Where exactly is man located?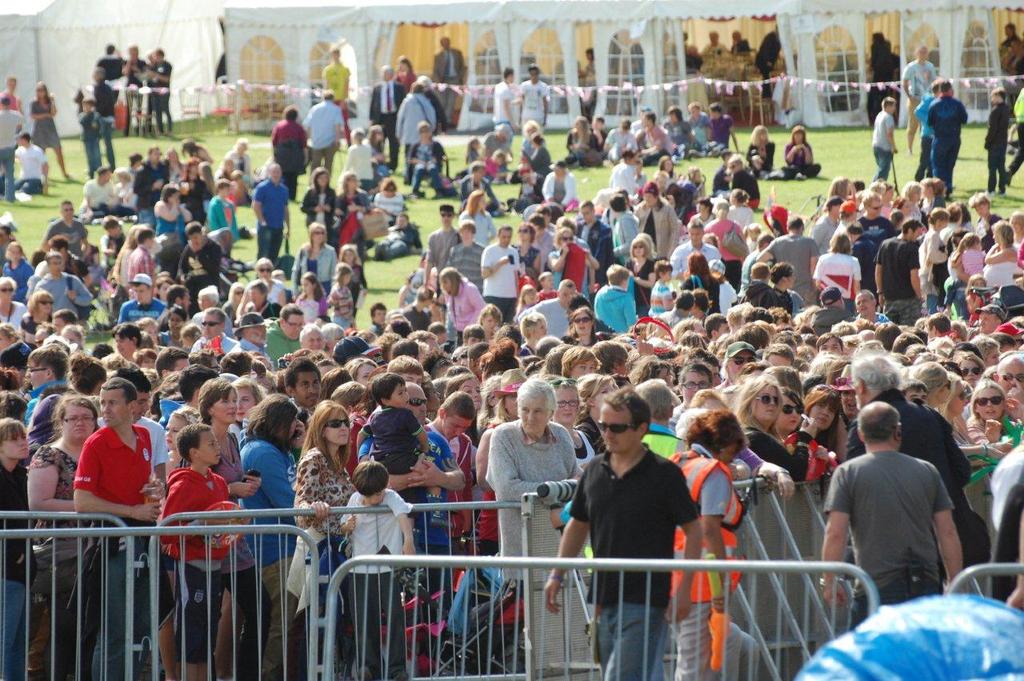
Its bounding box is <bbox>847, 350, 991, 570</bbox>.
